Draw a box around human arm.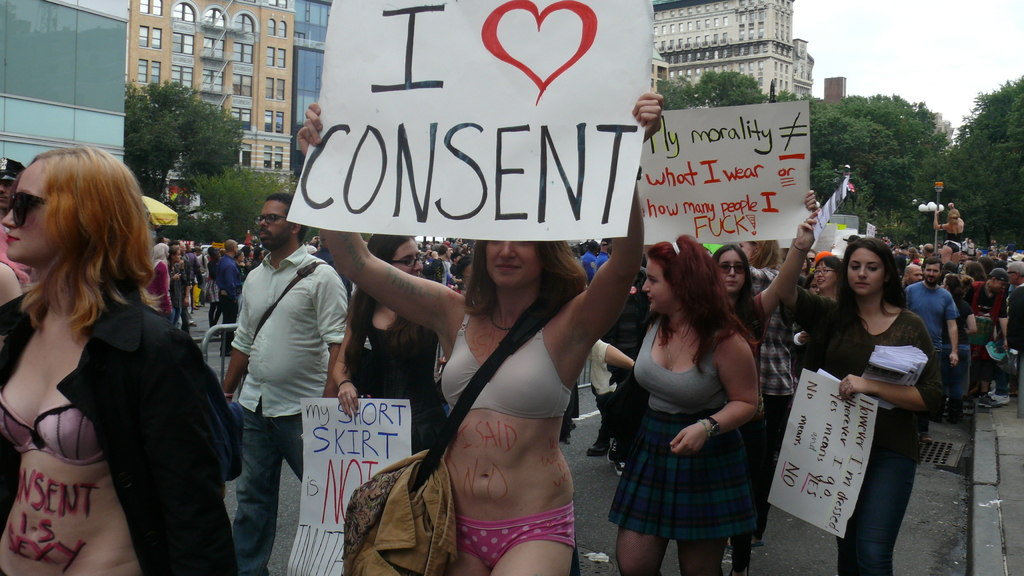
box=[1008, 287, 1021, 357].
